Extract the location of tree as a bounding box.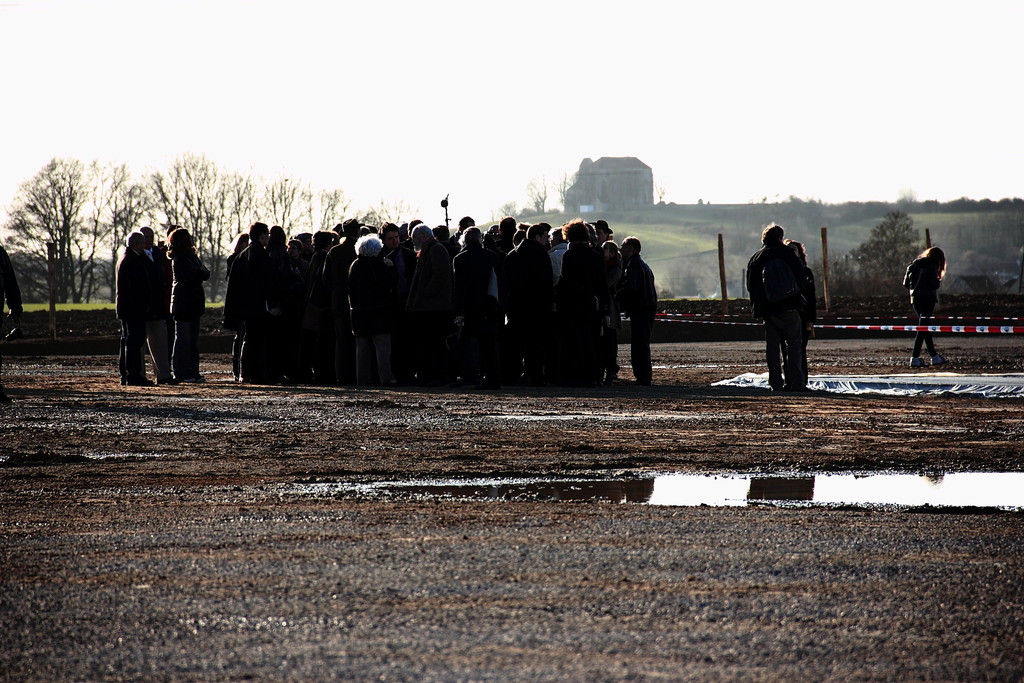
BBox(554, 176, 580, 202).
